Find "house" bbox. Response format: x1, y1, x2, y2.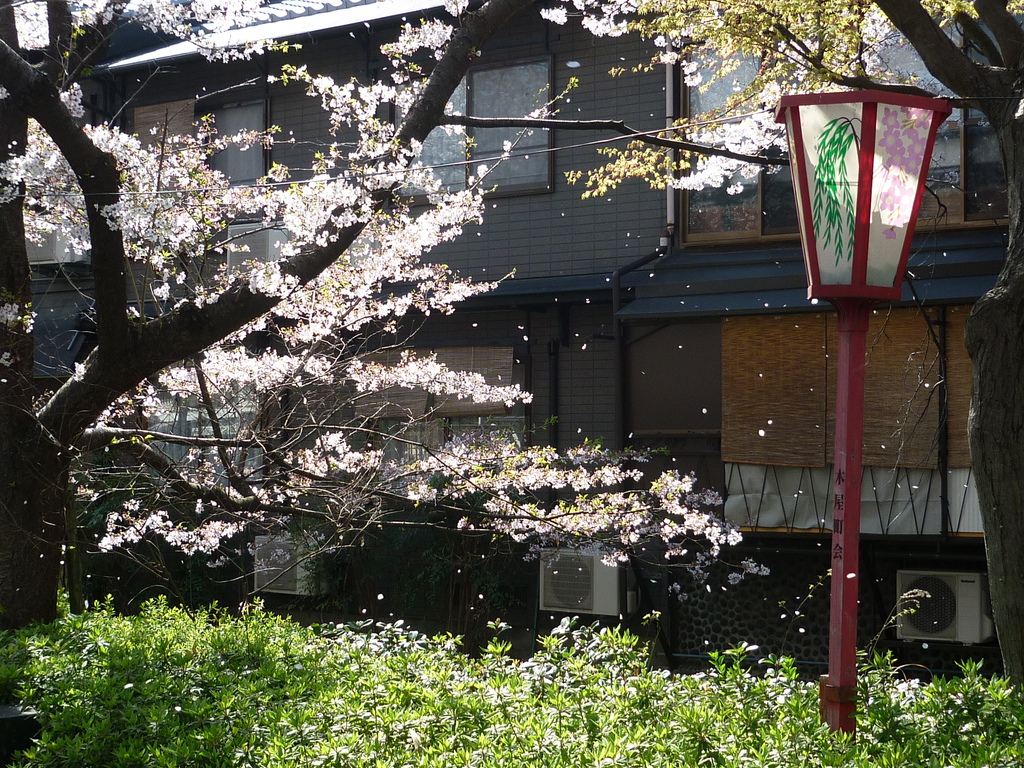
38, 0, 1012, 717.
